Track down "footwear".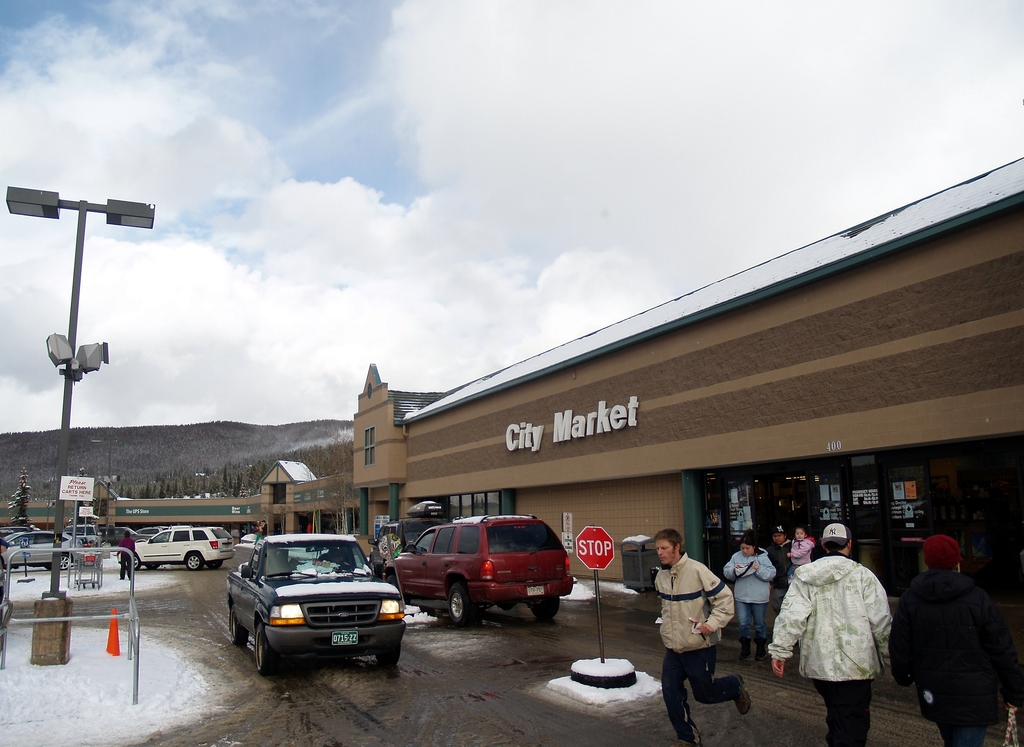
Tracked to x1=753, y1=643, x2=765, y2=661.
